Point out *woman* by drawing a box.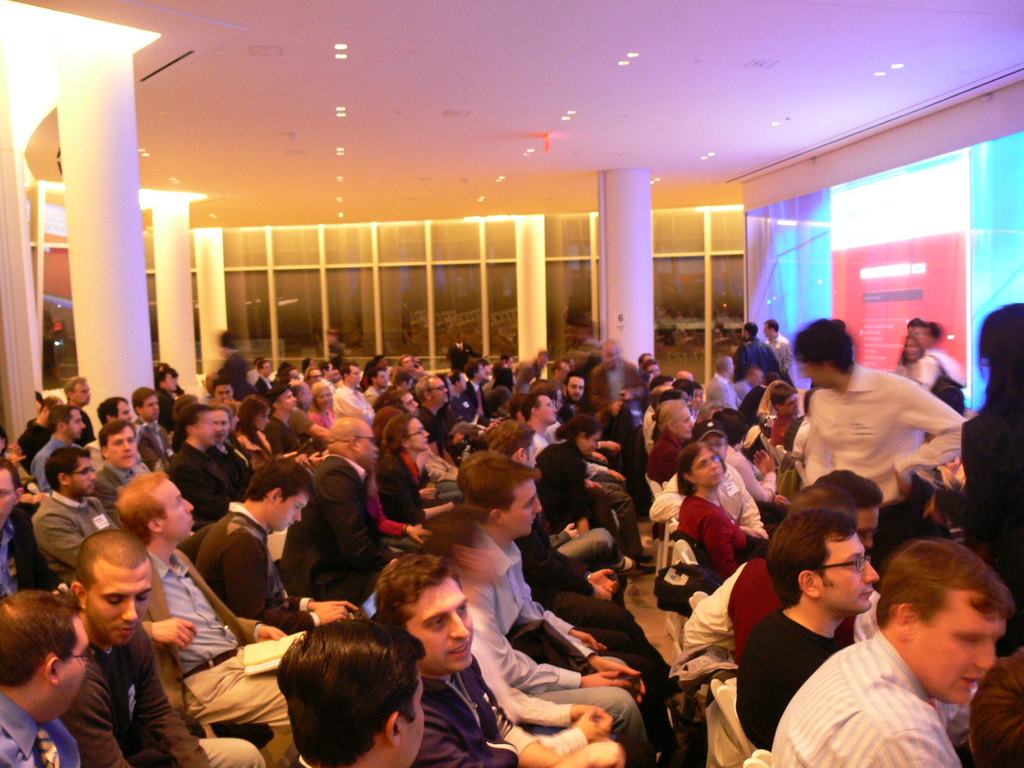
{"left": 368, "top": 415, "right": 457, "bottom": 524}.
